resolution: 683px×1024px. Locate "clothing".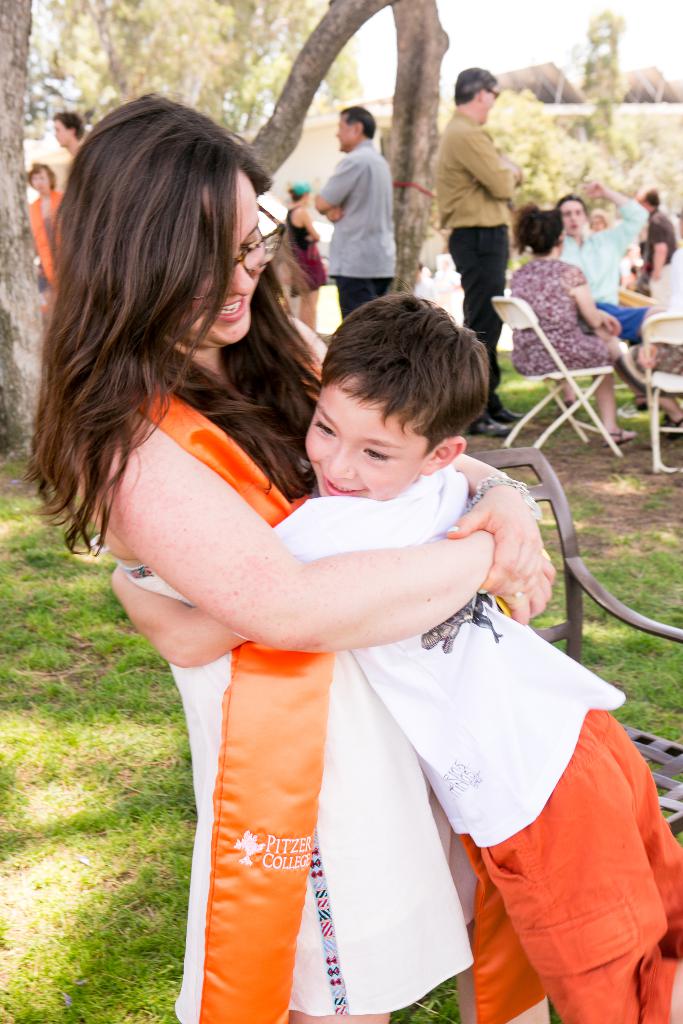
[643, 209, 682, 279].
